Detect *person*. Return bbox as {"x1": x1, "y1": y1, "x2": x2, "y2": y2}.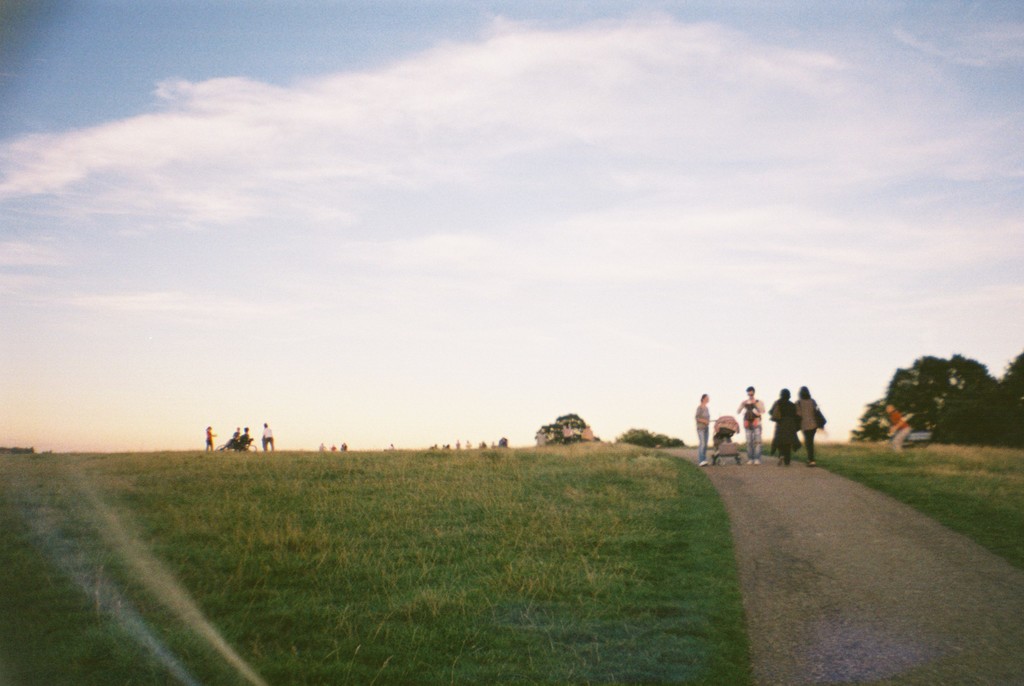
{"x1": 442, "y1": 444, "x2": 450, "y2": 448}.
